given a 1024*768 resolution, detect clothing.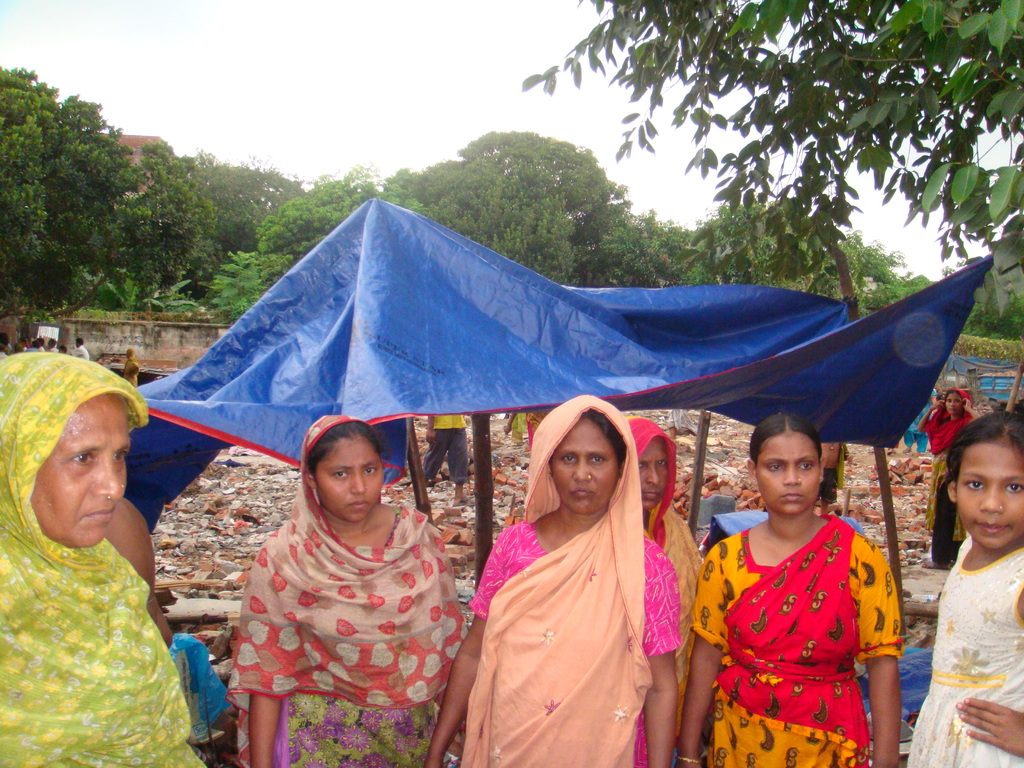
box(44, 341, 47, 349).
